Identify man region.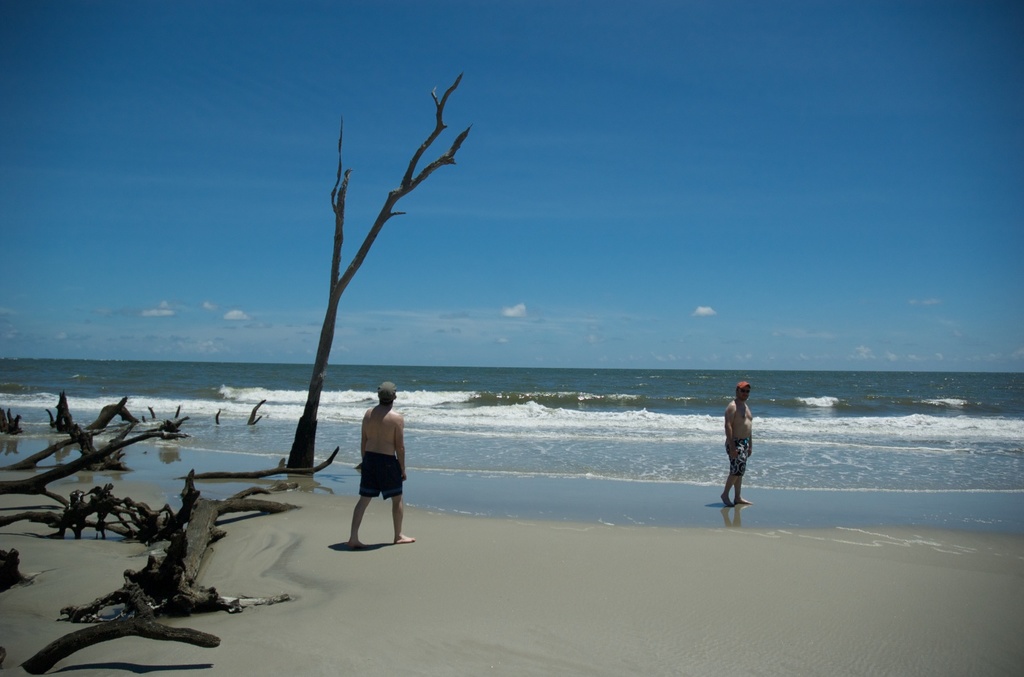
Region: bbox=[717, 379, 756, 508].
